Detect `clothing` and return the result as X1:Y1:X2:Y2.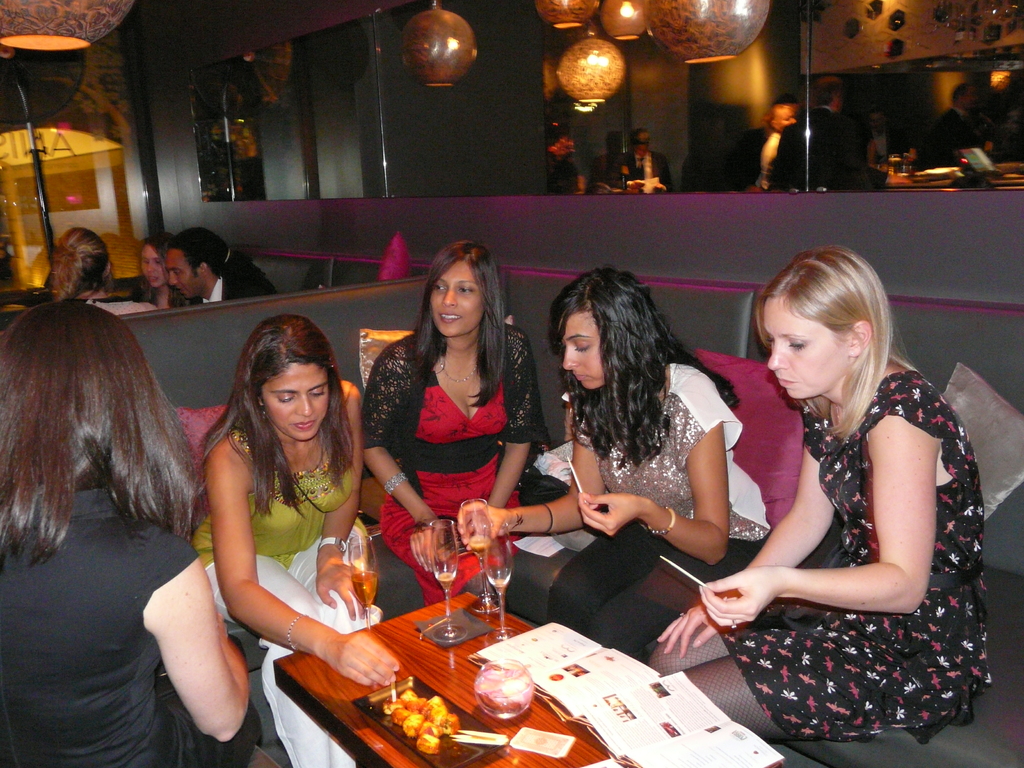
195:420:365:650.
